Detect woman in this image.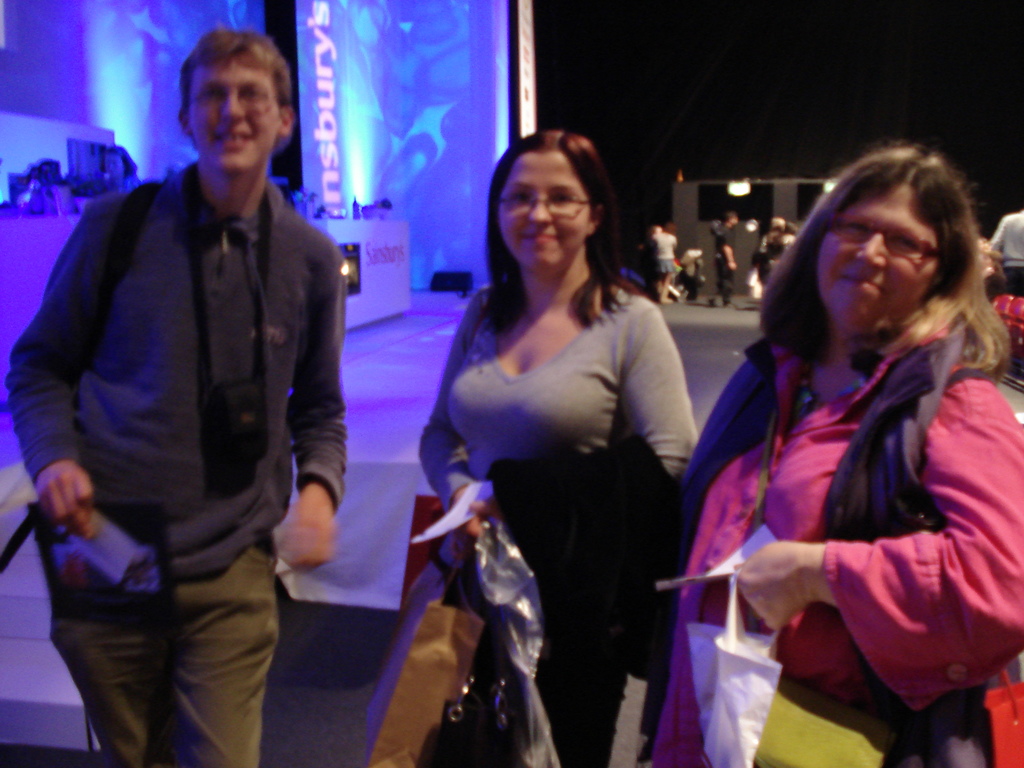
Detection: 413 123 696 764.
